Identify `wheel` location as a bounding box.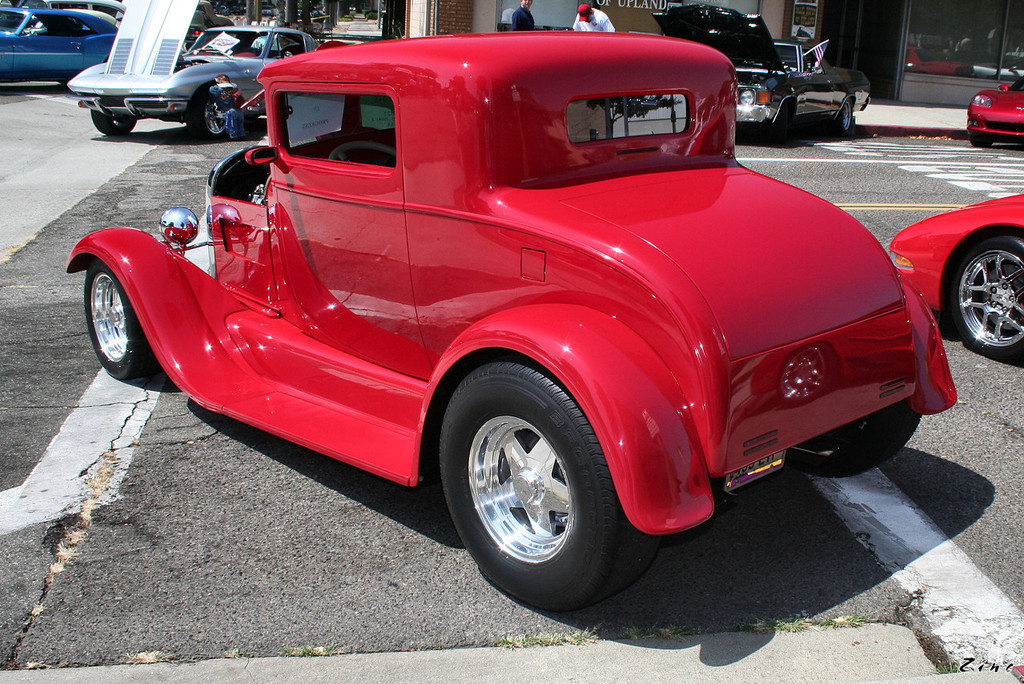
768,99,786,145.
